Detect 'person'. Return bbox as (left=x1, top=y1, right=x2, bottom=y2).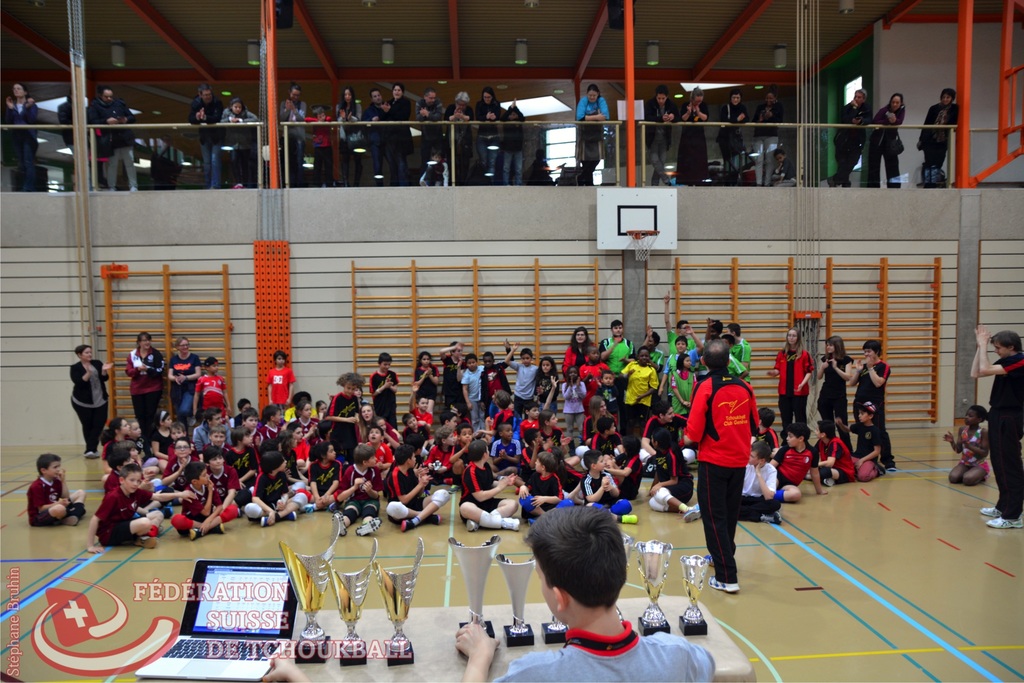
(left=598, top=322, right=634, bottom=374).
